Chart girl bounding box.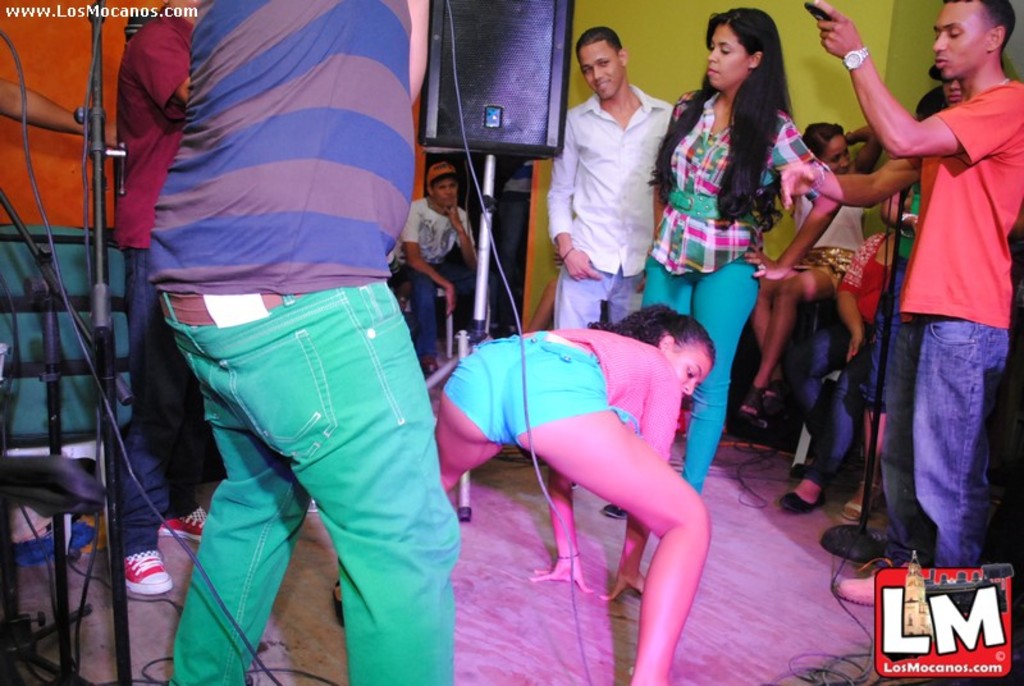
Charted: 735, 116, 879, 431.
